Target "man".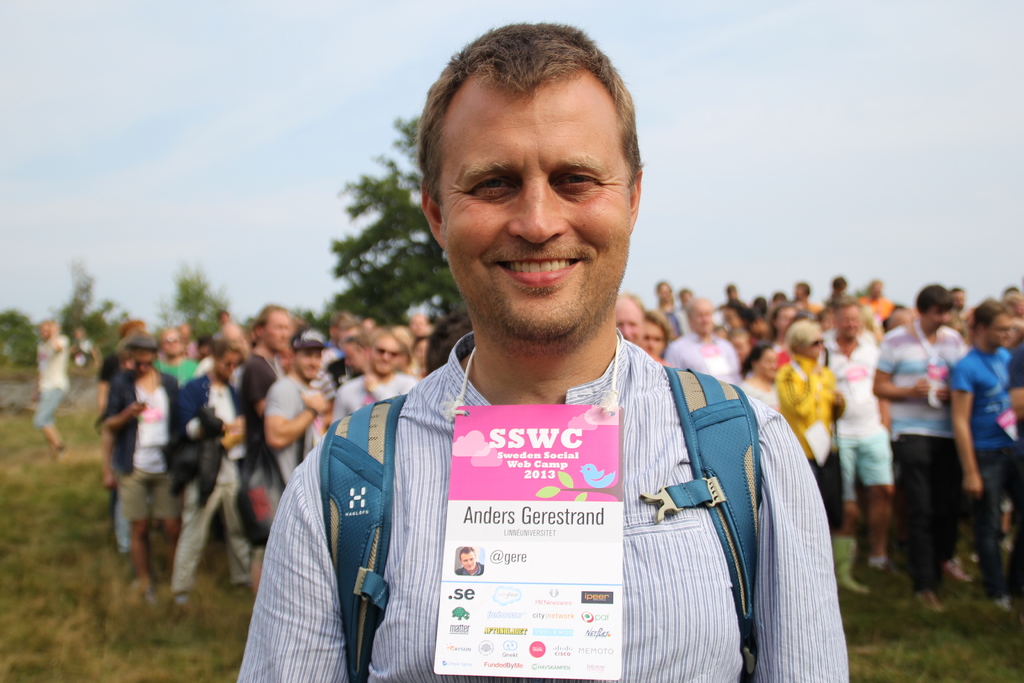
Target region: pyautogui.locateOnScreen(99, 331, 180, 596).
